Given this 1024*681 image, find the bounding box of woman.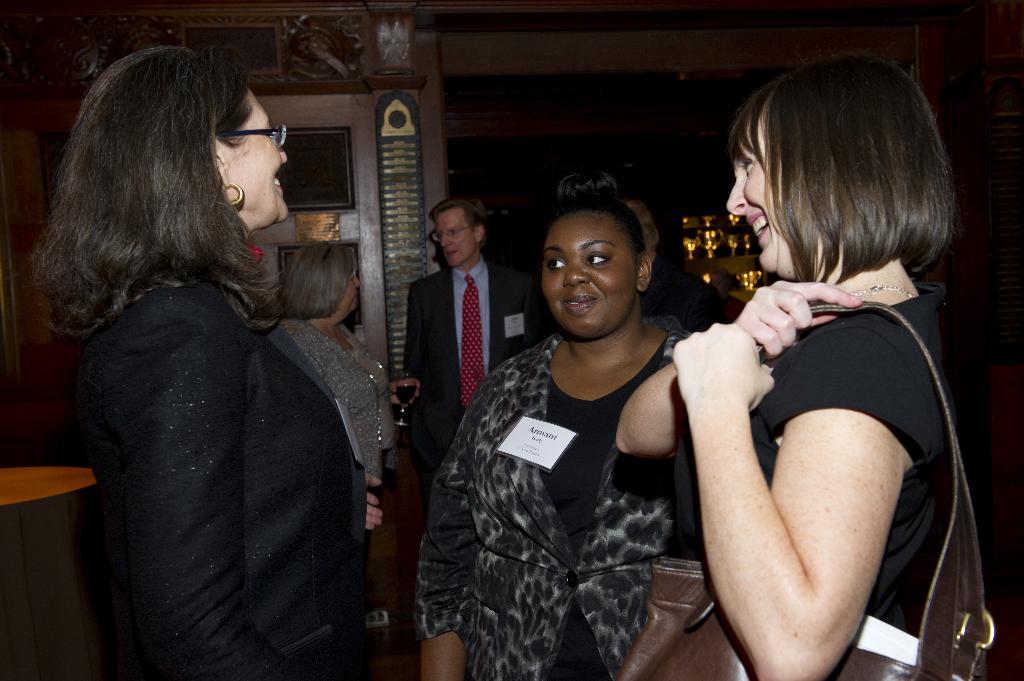
Rect(617, 60, 999, 680).
